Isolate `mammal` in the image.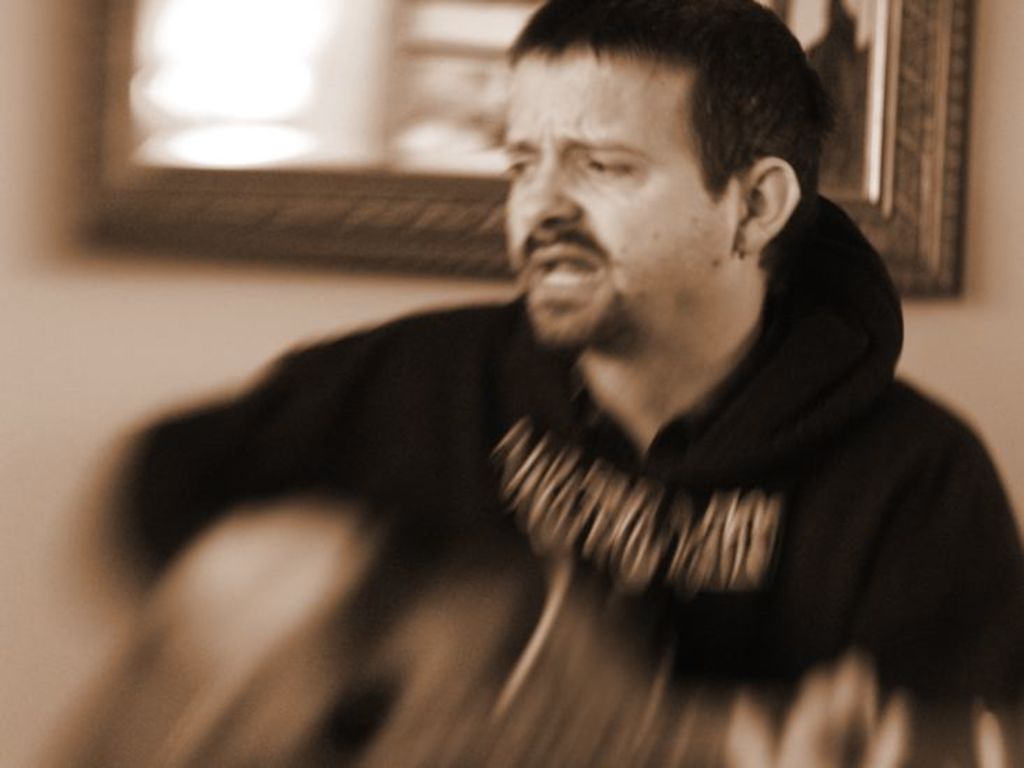
Isolated region: 45, 101, 978, 767.
